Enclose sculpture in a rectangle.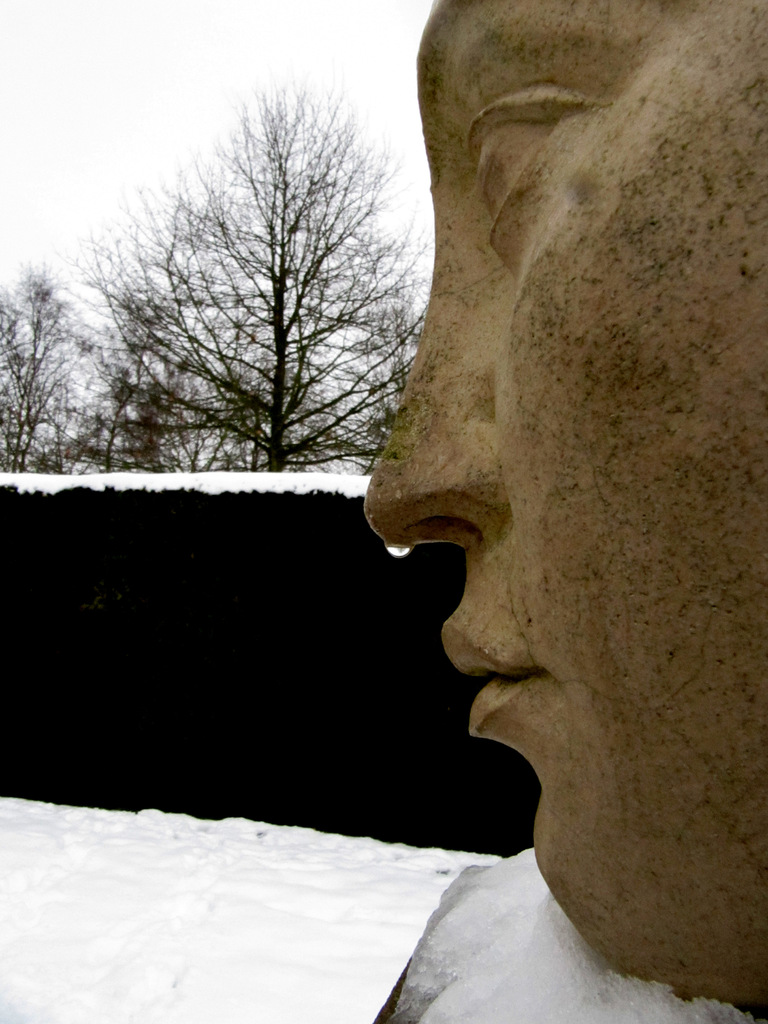
327/4/764/1018.
